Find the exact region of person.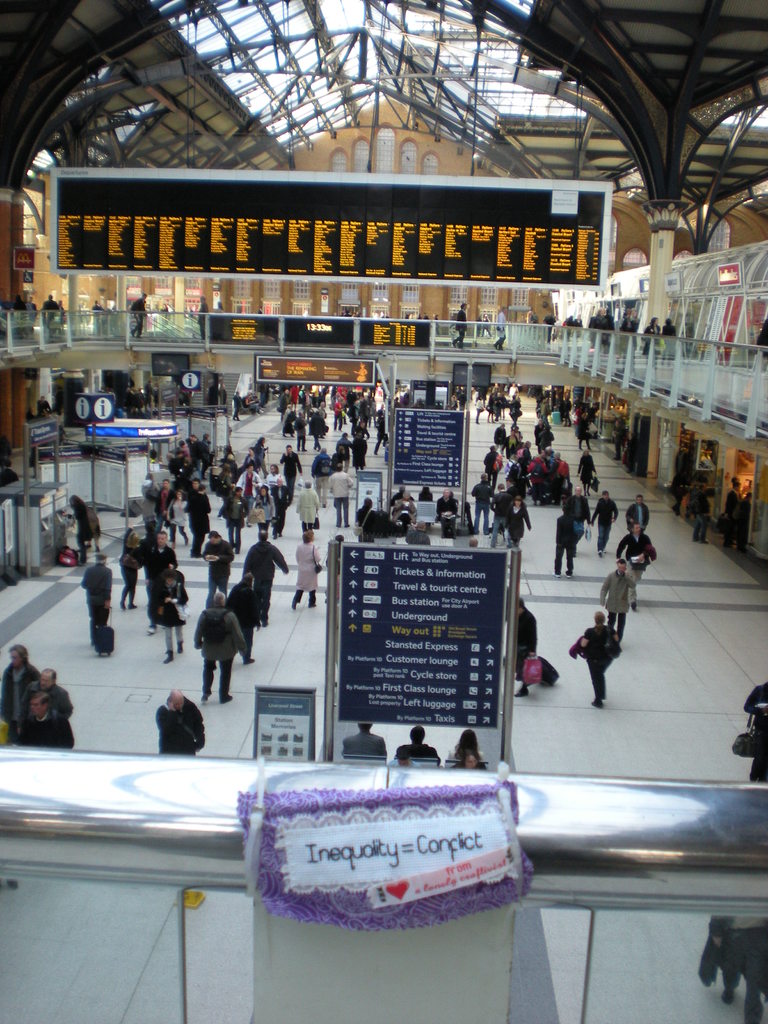
Exact region: (left=4, top=638, right=40, bottom=745).
